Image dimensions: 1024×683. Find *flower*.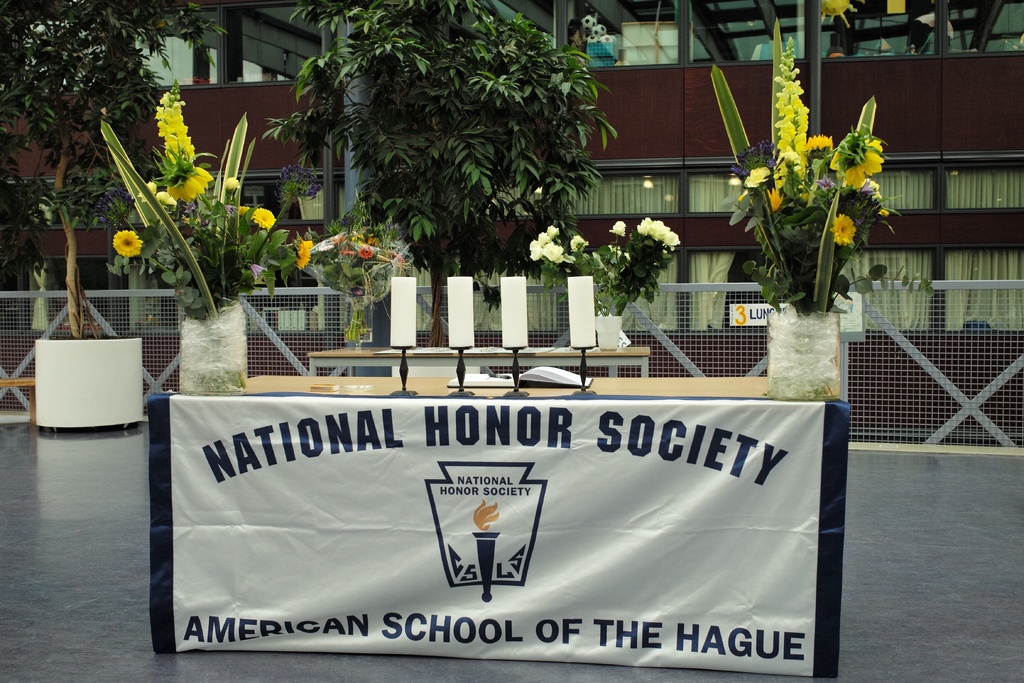
<region>248, 259, 268, 282</region>.
